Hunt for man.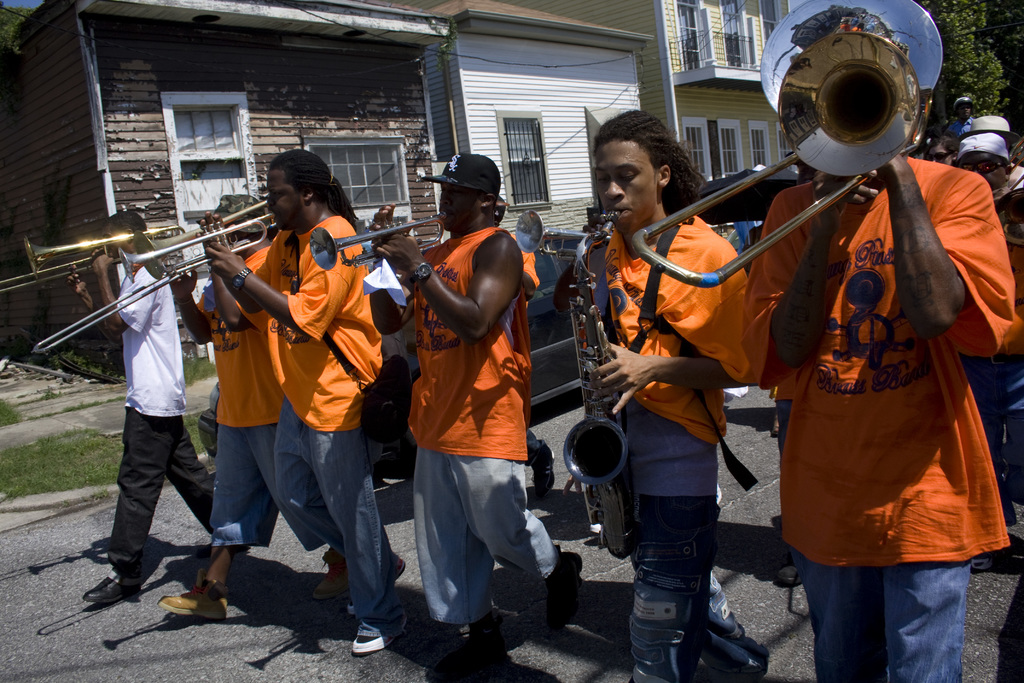
Hunted down at select_region(184, 142, 412, 657).
